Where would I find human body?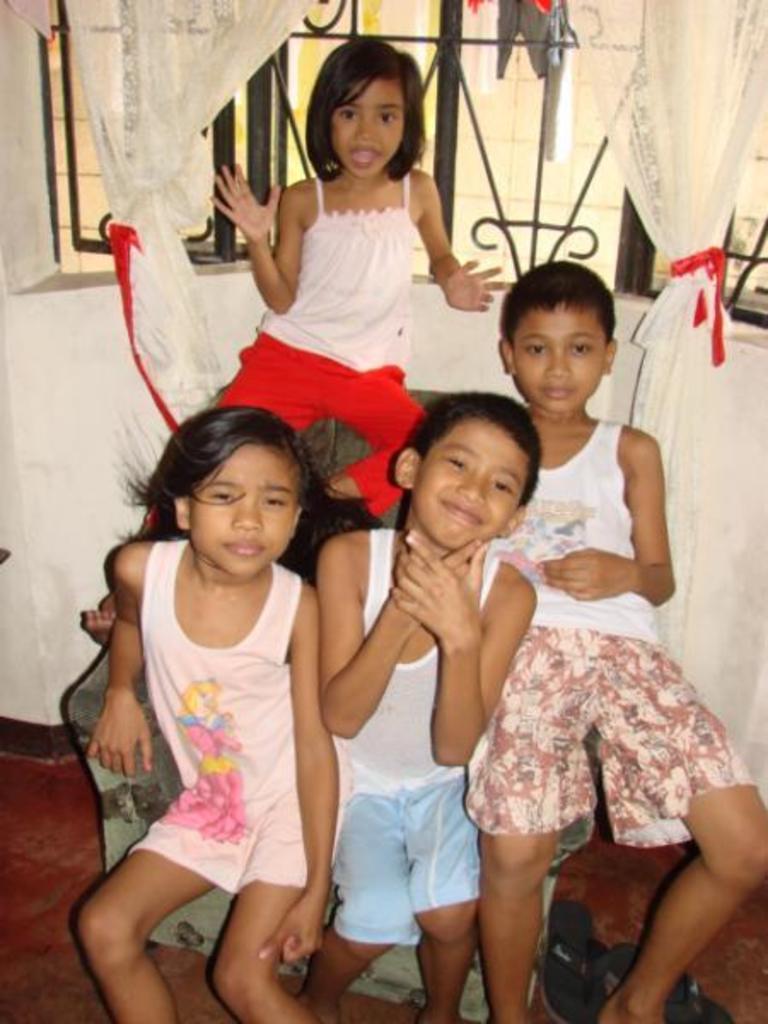
At 468, 259, 766, 1015.
